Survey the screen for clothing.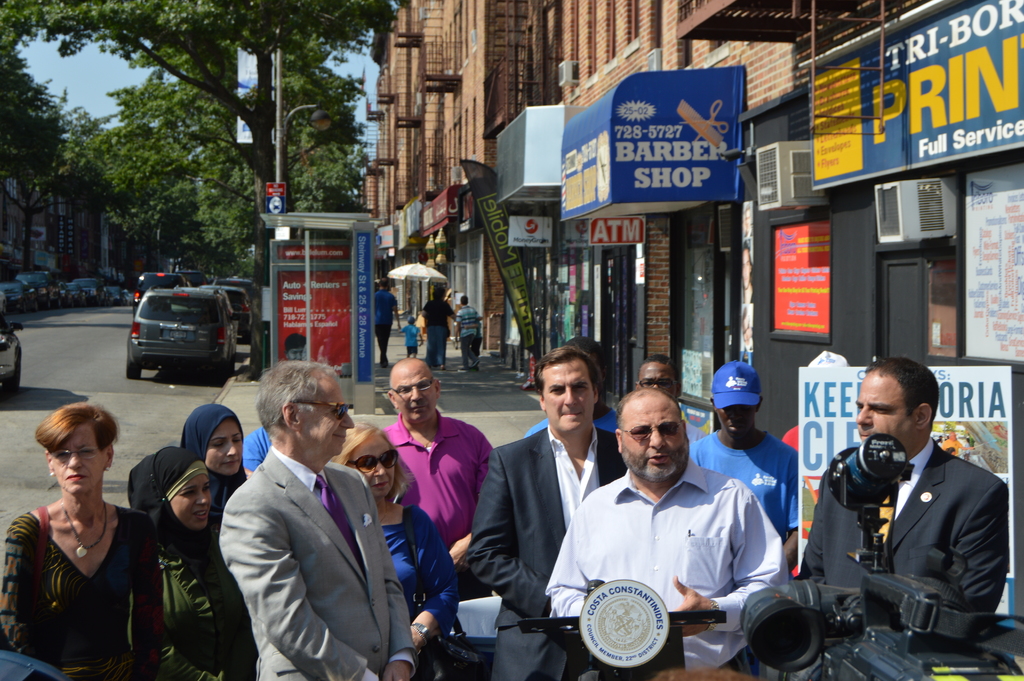
Survey found: <bbox>399, 324, 420, 350</bbox>.
